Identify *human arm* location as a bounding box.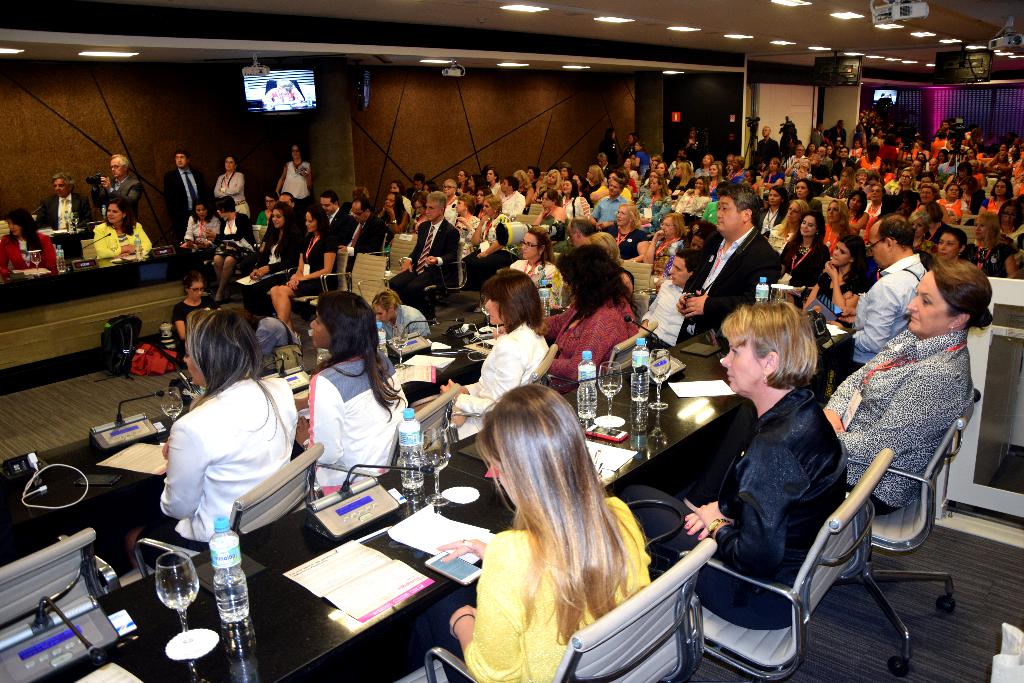
bbox(292, 377, 346, 461).
